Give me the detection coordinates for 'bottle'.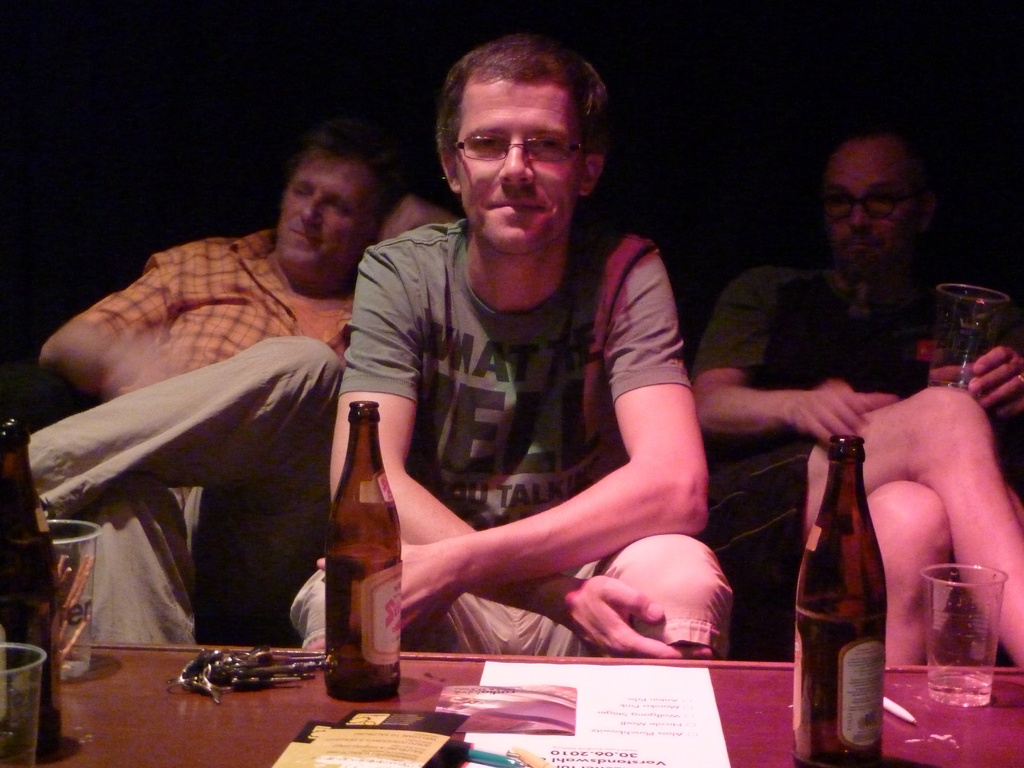
{"left": 795, "top": 404, "right": 904, "bottom": 767}.
